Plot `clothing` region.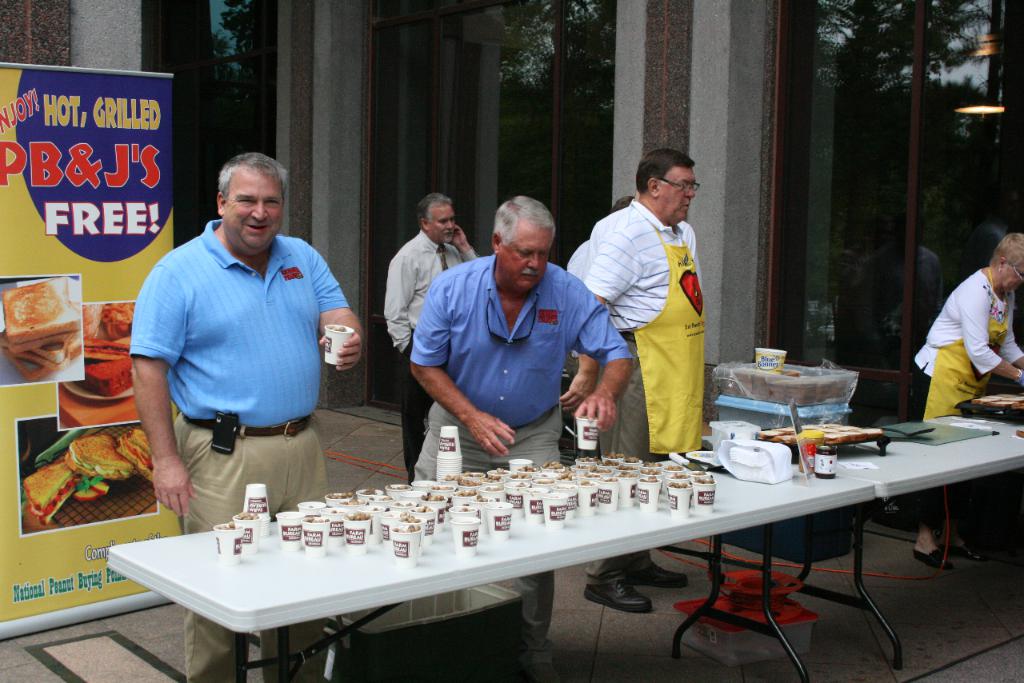
Plotted at {"x1": 390, "y1": 236, "x2": 475, "y2": 484}.
